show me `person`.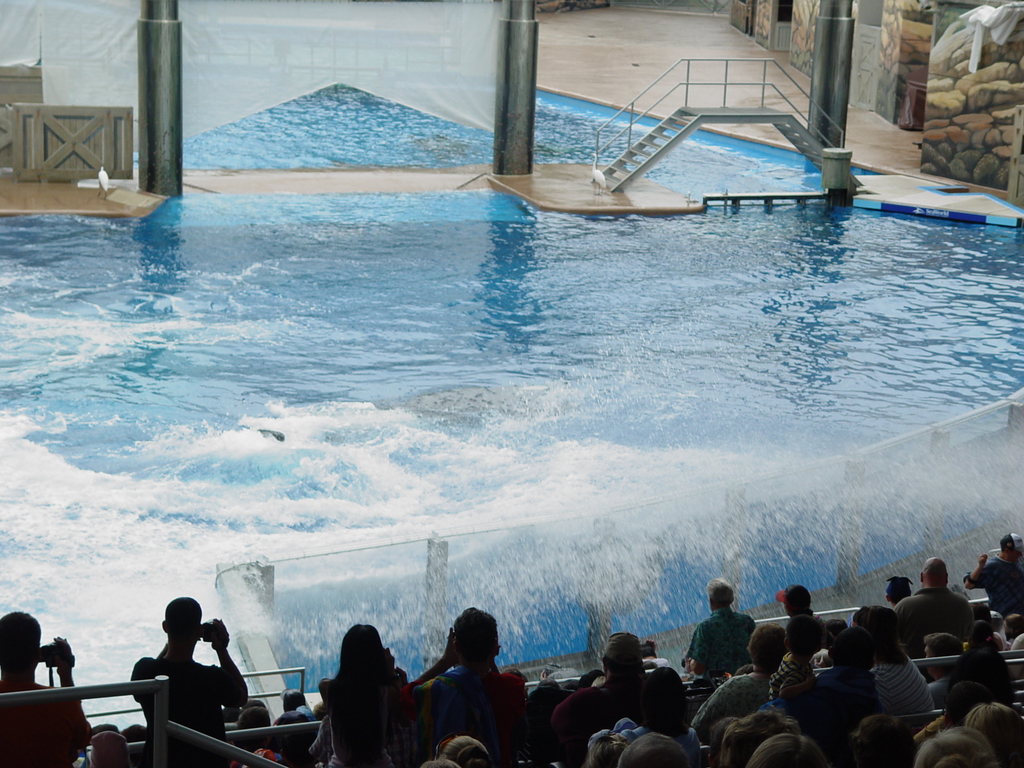
`person` is here: (left=0, top=612, right=90, bottom=767).
